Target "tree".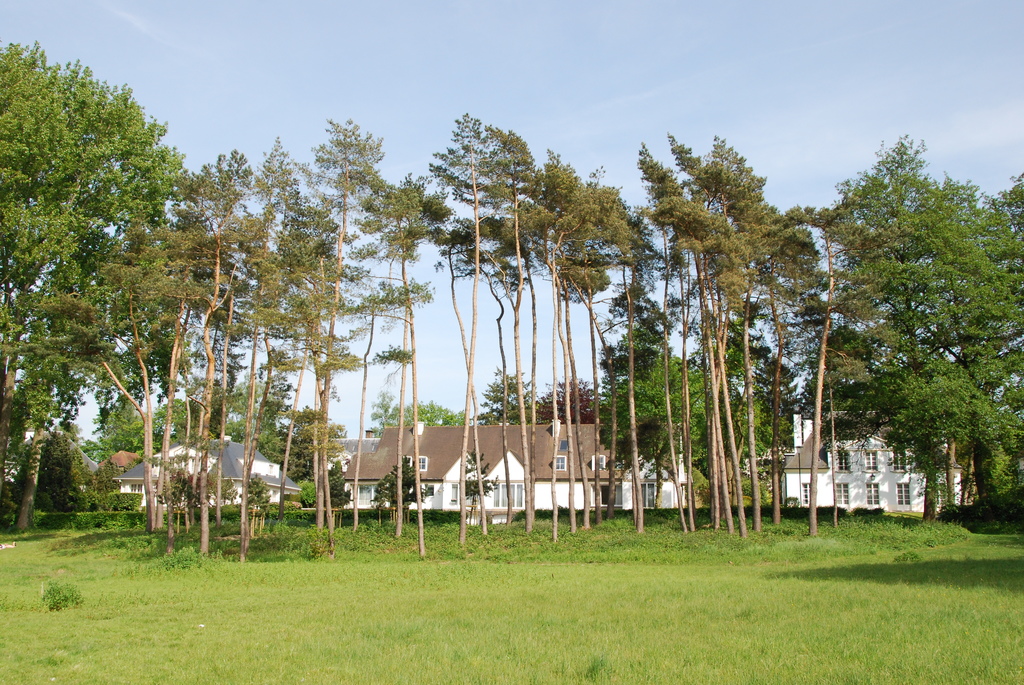
Target region: <box>13,13,191,553</box>.
